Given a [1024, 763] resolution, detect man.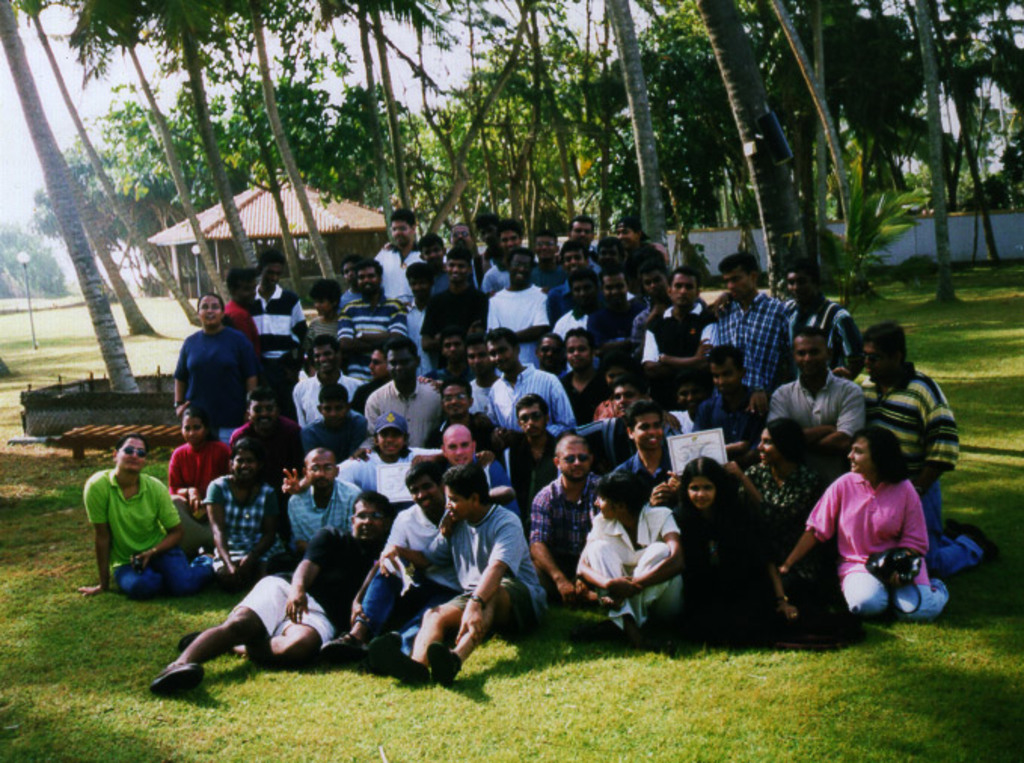
bbox(563, 237, 588, 296).
